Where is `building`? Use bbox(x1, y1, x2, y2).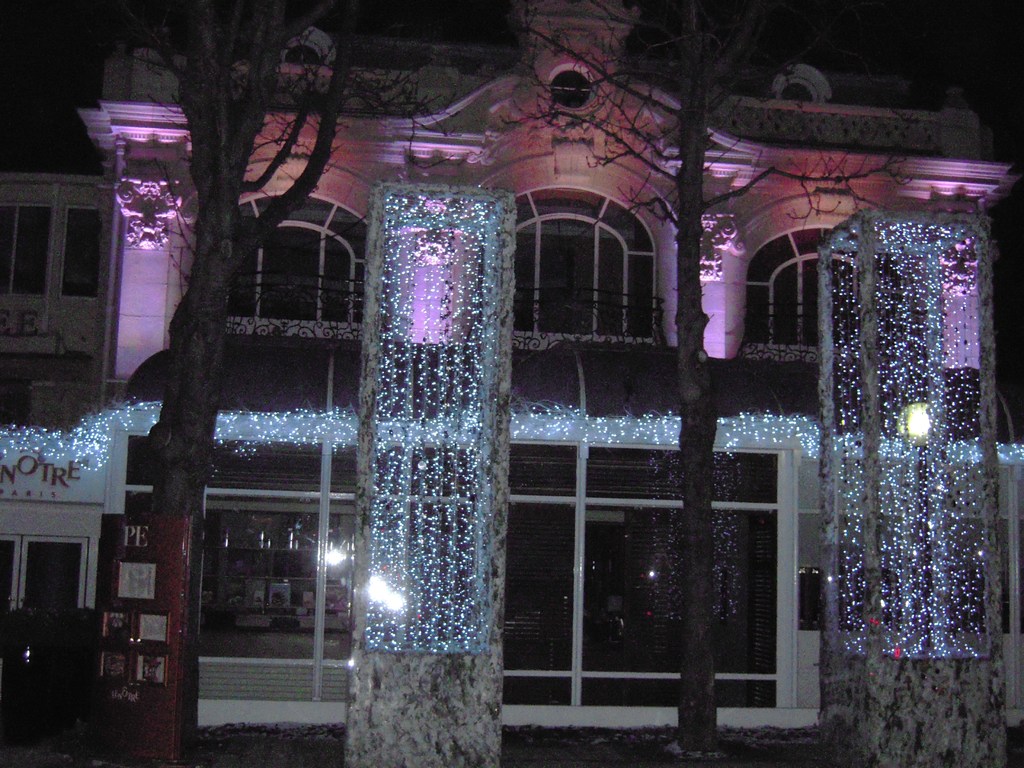
bbox(74, 0, 1023, 729).
